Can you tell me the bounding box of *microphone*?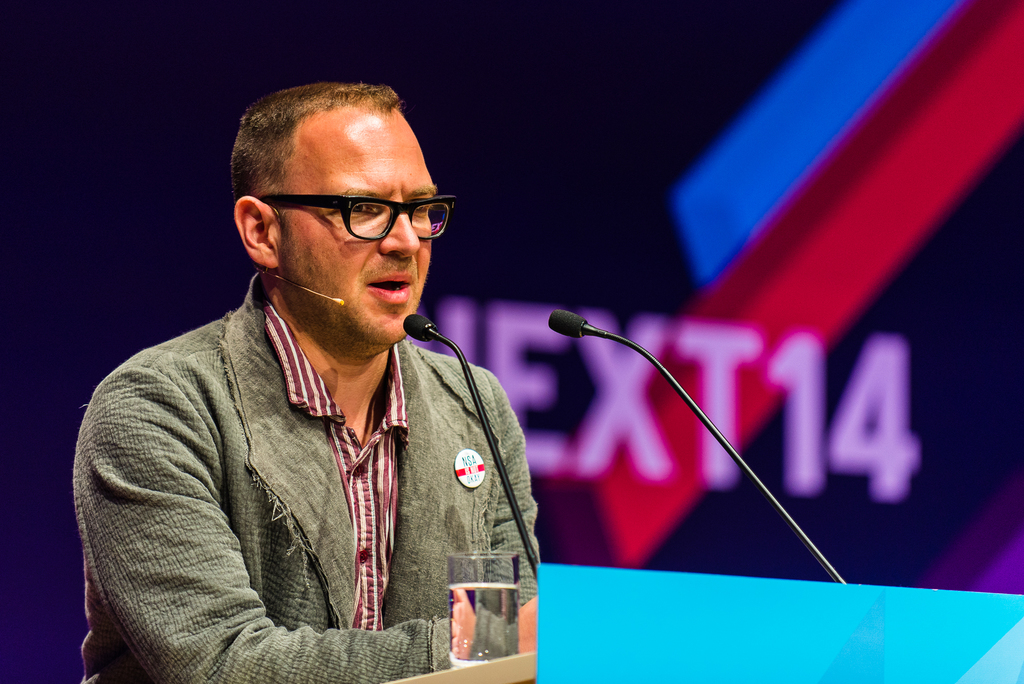
<box>524,313,844,550</box>.
